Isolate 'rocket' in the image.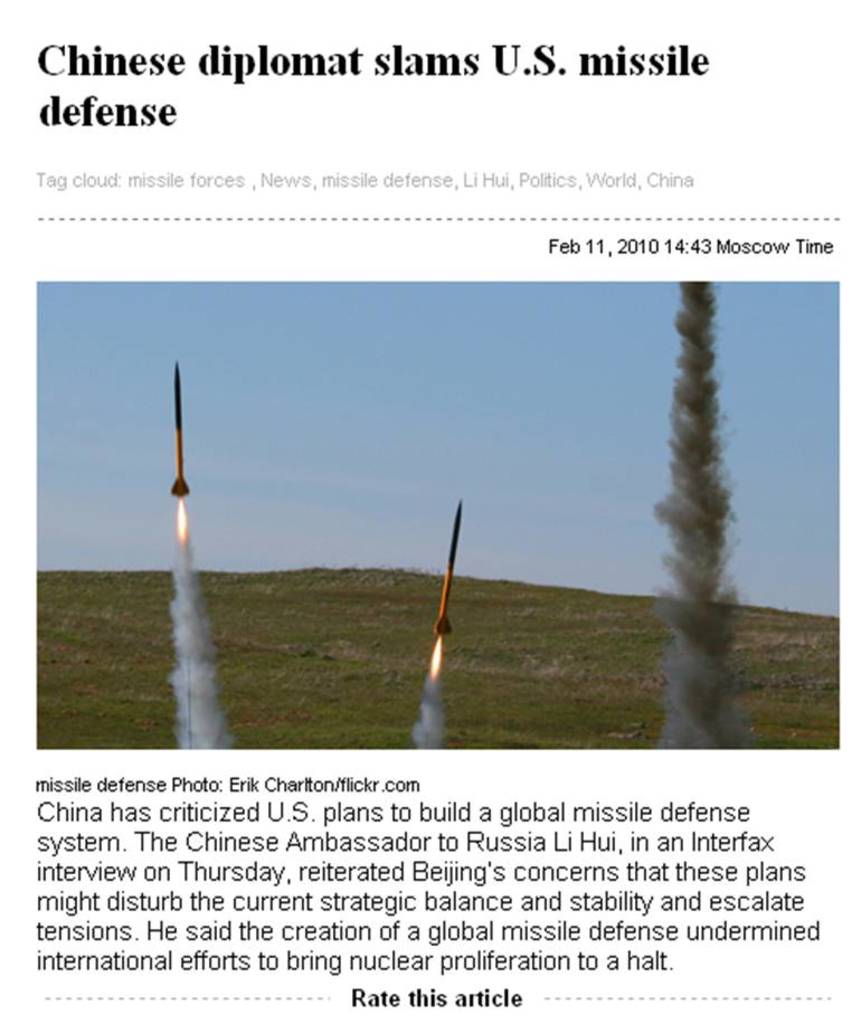
Isolated region: [397,492,493,732].
